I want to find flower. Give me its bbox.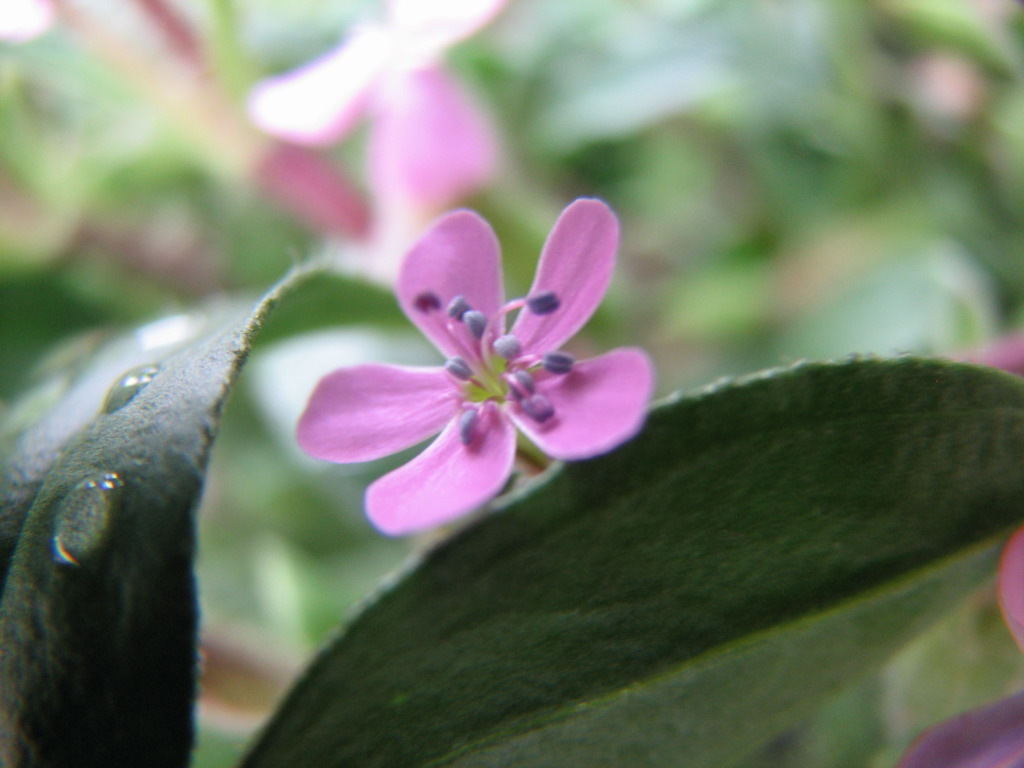
[294,191,652,544].
